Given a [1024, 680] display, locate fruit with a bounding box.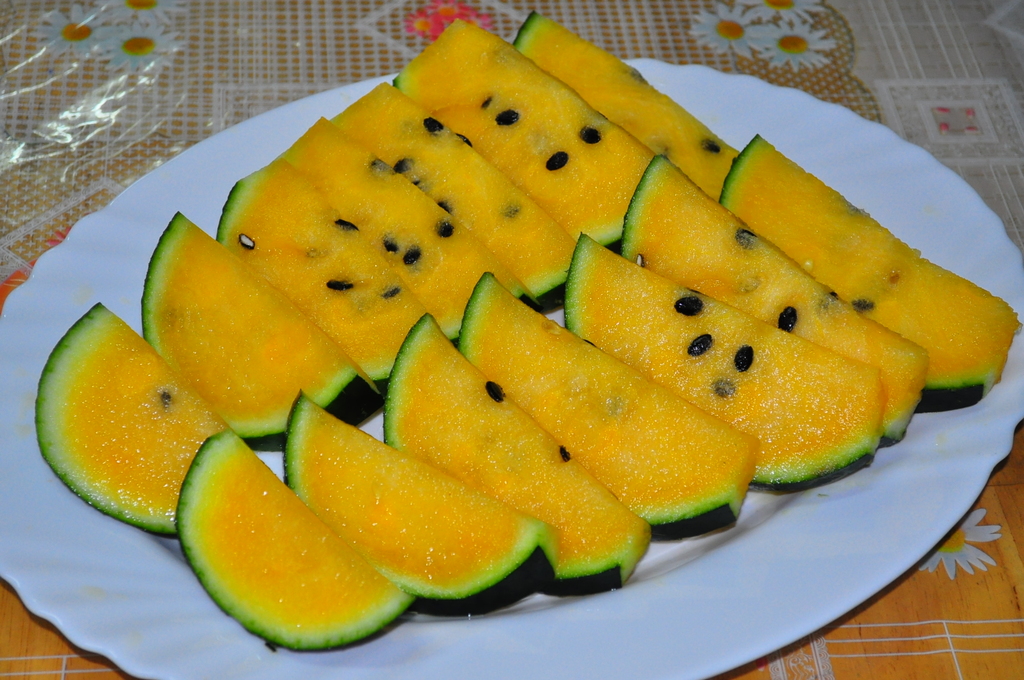
Located: 390,17,661,258.
